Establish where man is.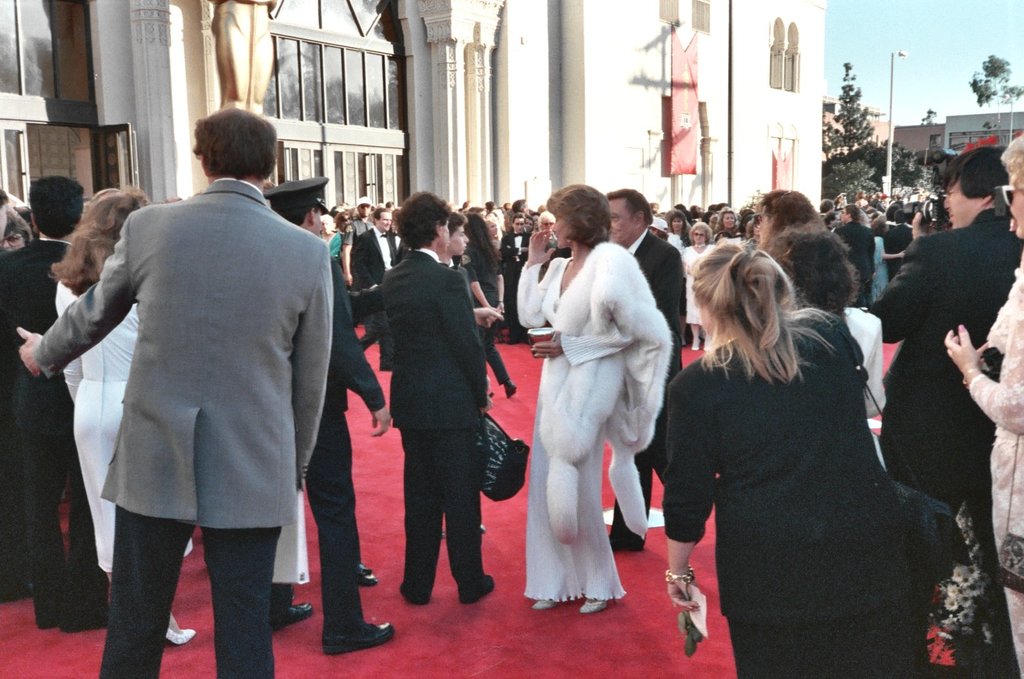
Established at 607, 190, 693, 544.
